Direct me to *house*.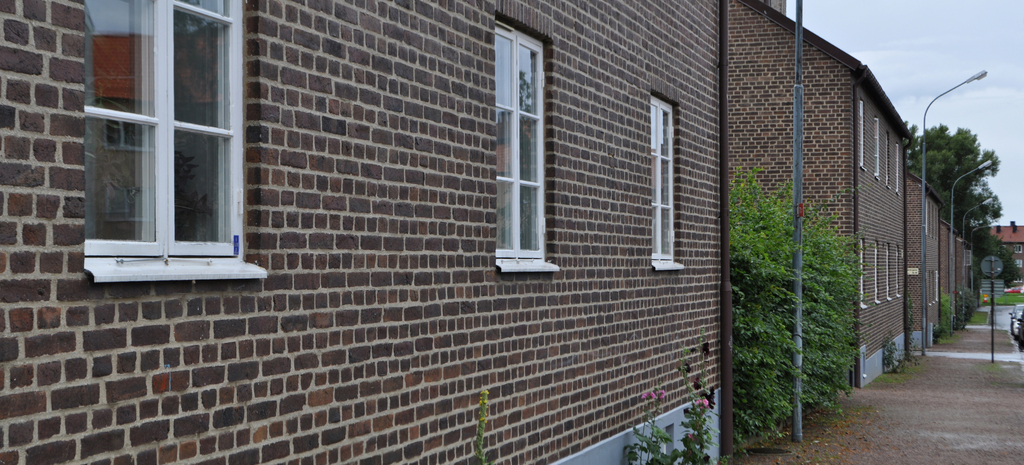
Direction: <box>731,19,909,439</box>.
